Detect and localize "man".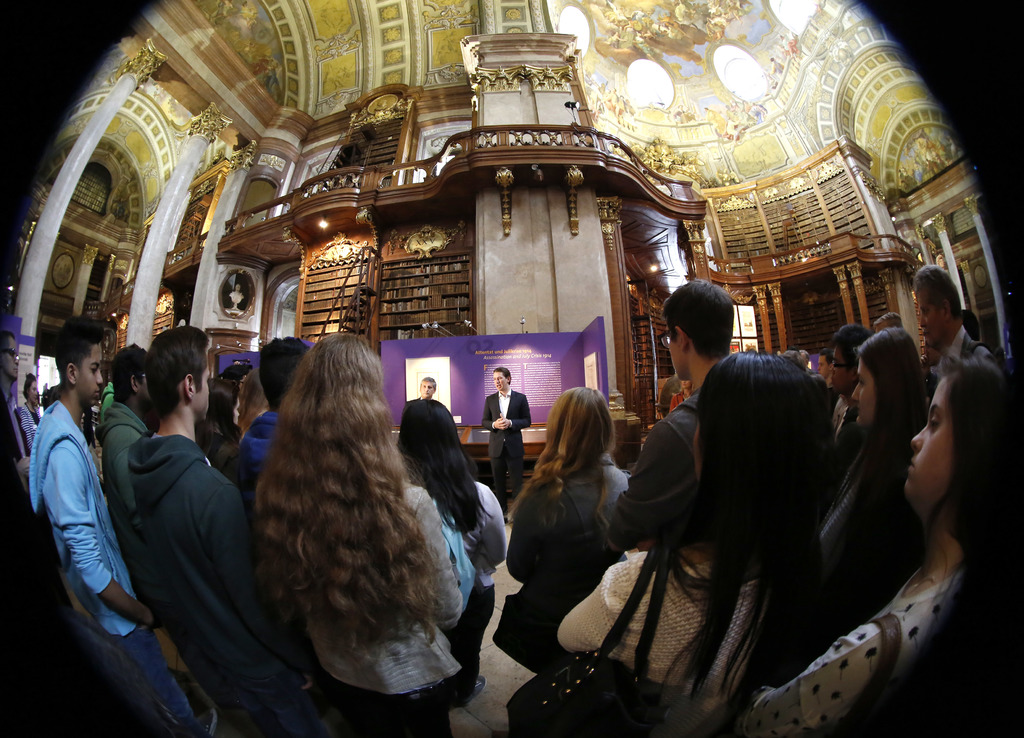
Localized at 23, 314, 194, 732.
